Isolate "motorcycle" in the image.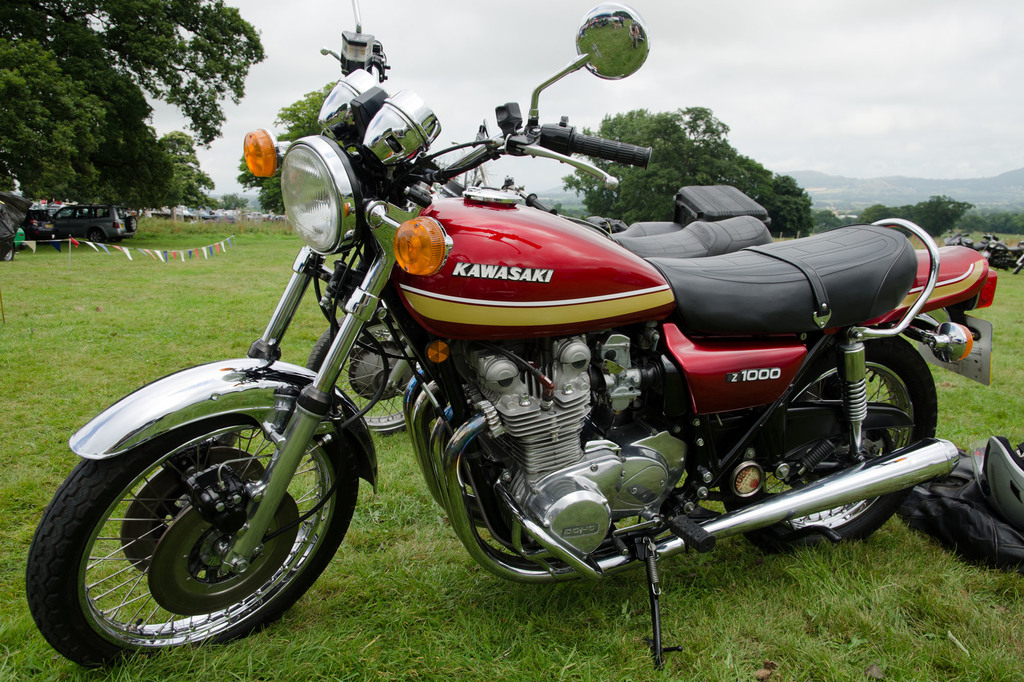
Isolated region: 624:220:679:232.
